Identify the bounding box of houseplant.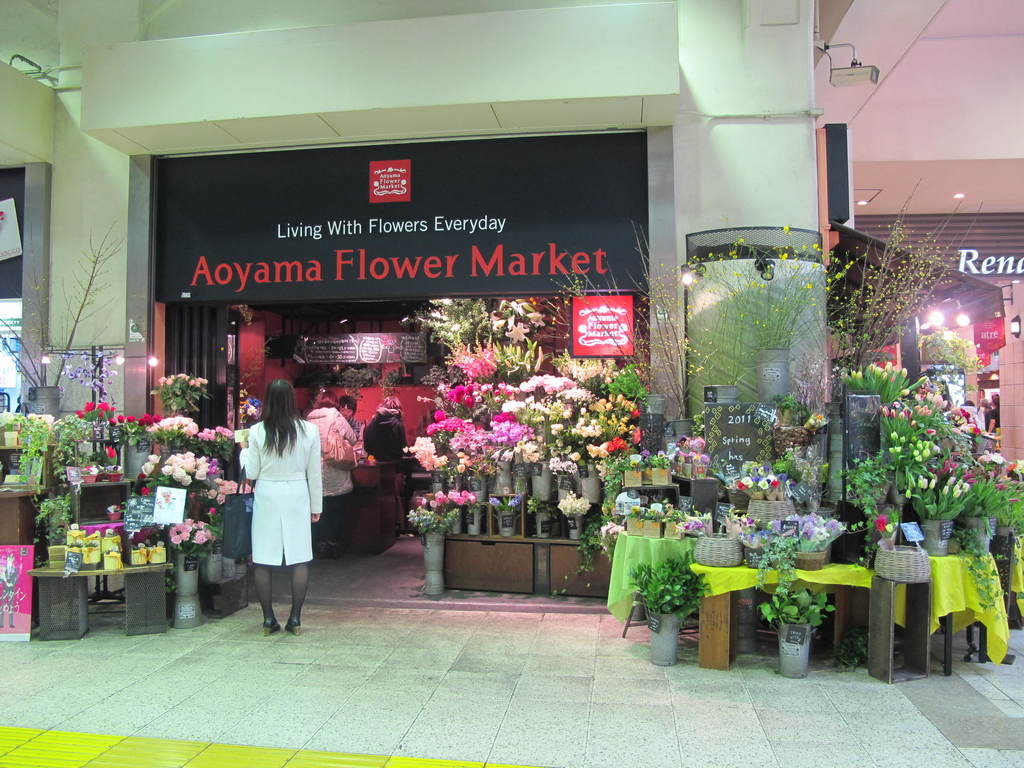
bbox=(931, 387, 942, 454).
